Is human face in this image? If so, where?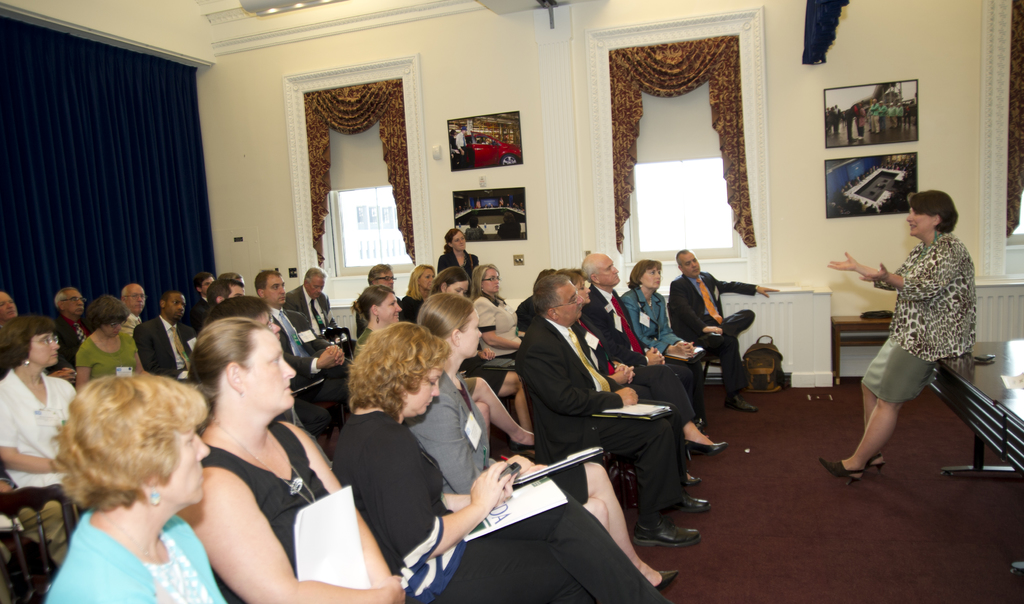
Yes, at {"x1": 410, "y1": 370, "x2": 439, "y2": 413}.
